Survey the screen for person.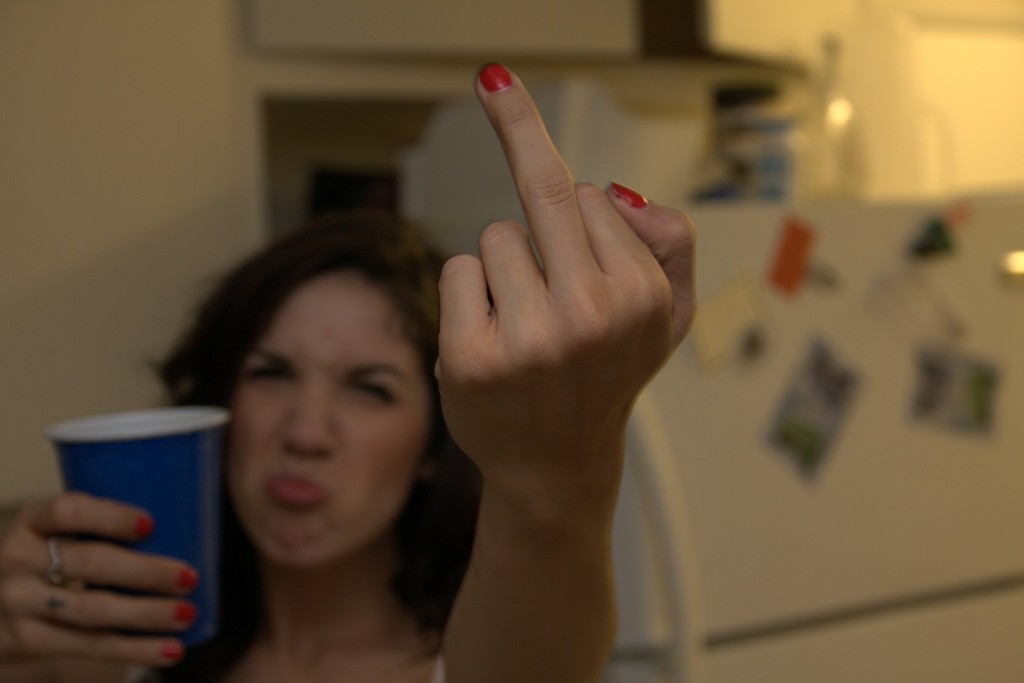
Survey found: [left=0, top=58, right=700, bottom=682].
